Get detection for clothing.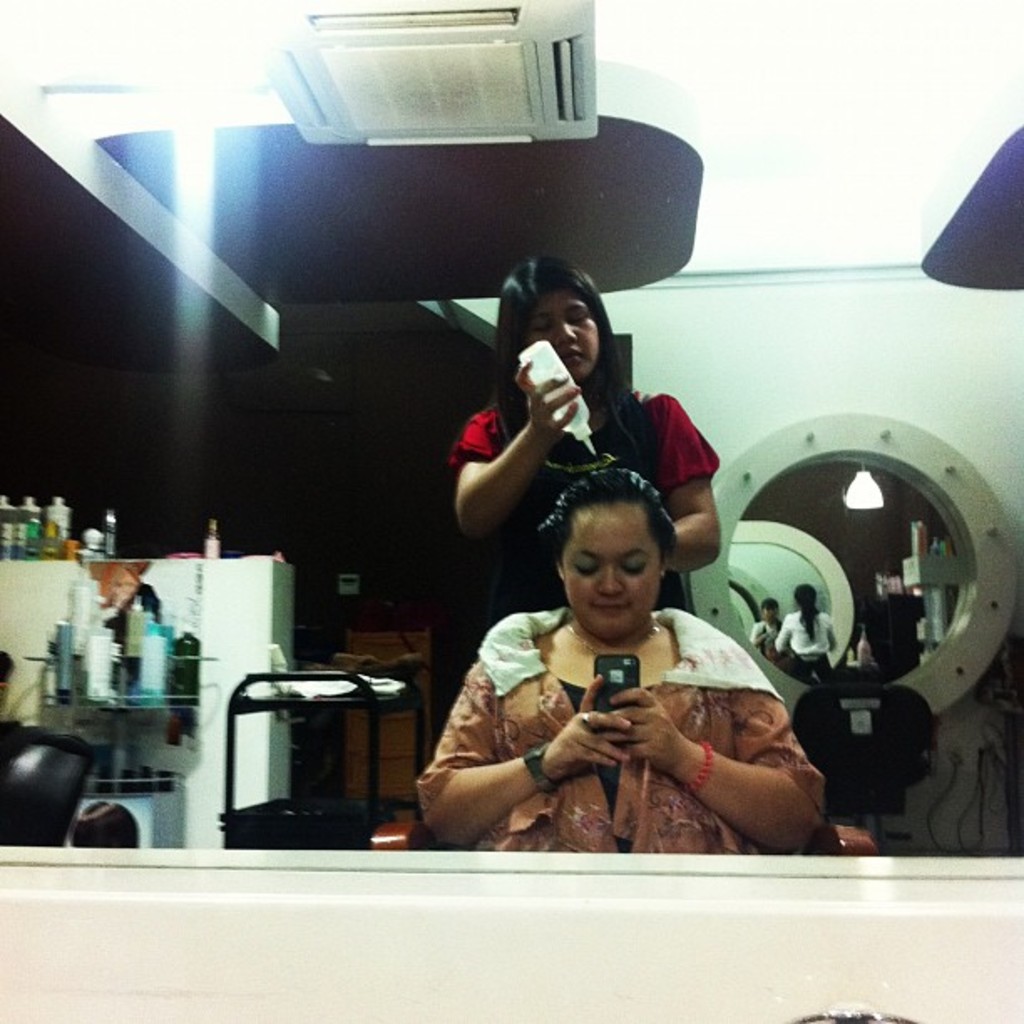
Detection: [x1=393, y1=556, x2=838, y2=862].
